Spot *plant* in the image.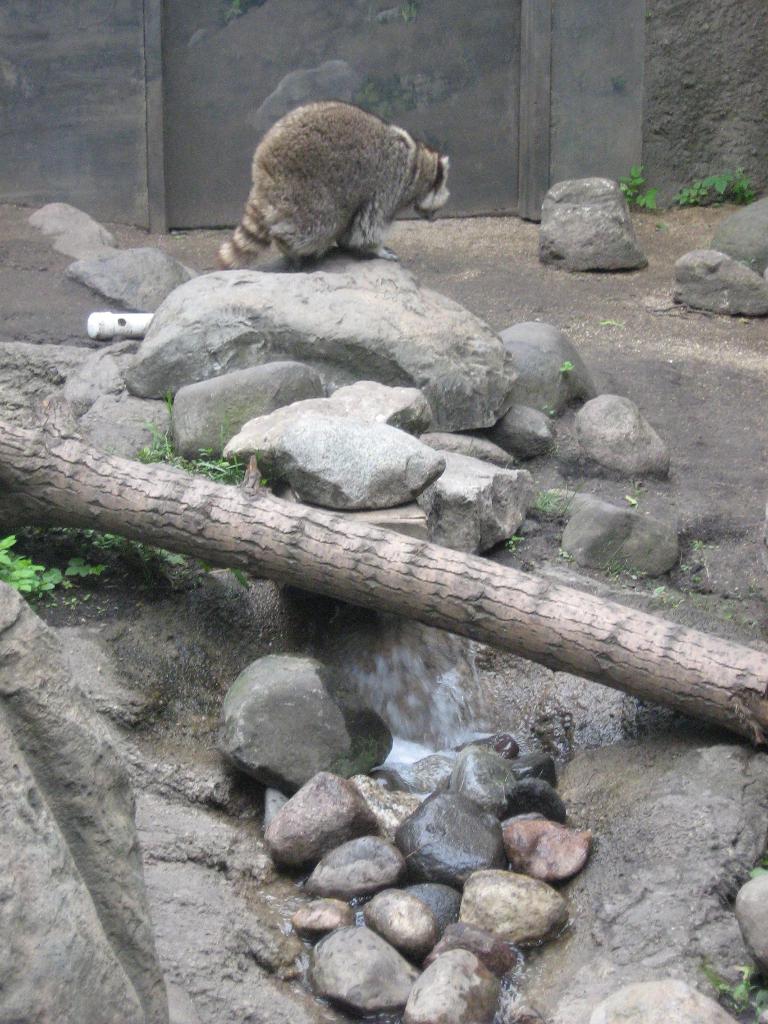
*plant* found at bbox(62, 575, 74, 589).
